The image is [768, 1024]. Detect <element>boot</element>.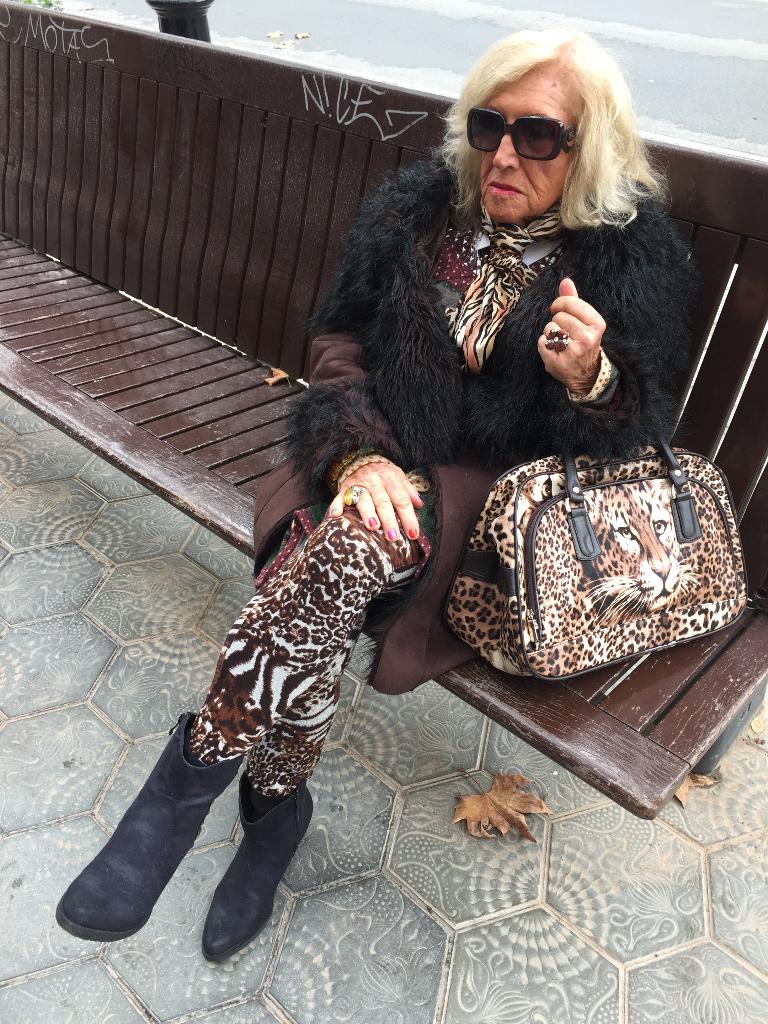
Detection: (52,705,243,940).
